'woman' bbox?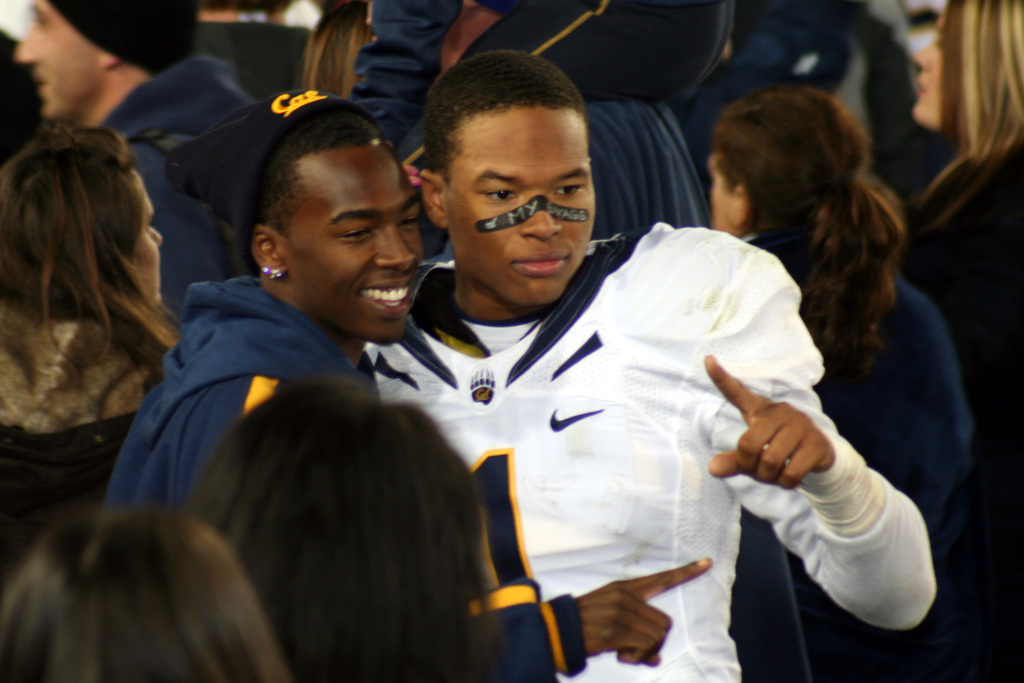
box(701, 92, 971, 577)
